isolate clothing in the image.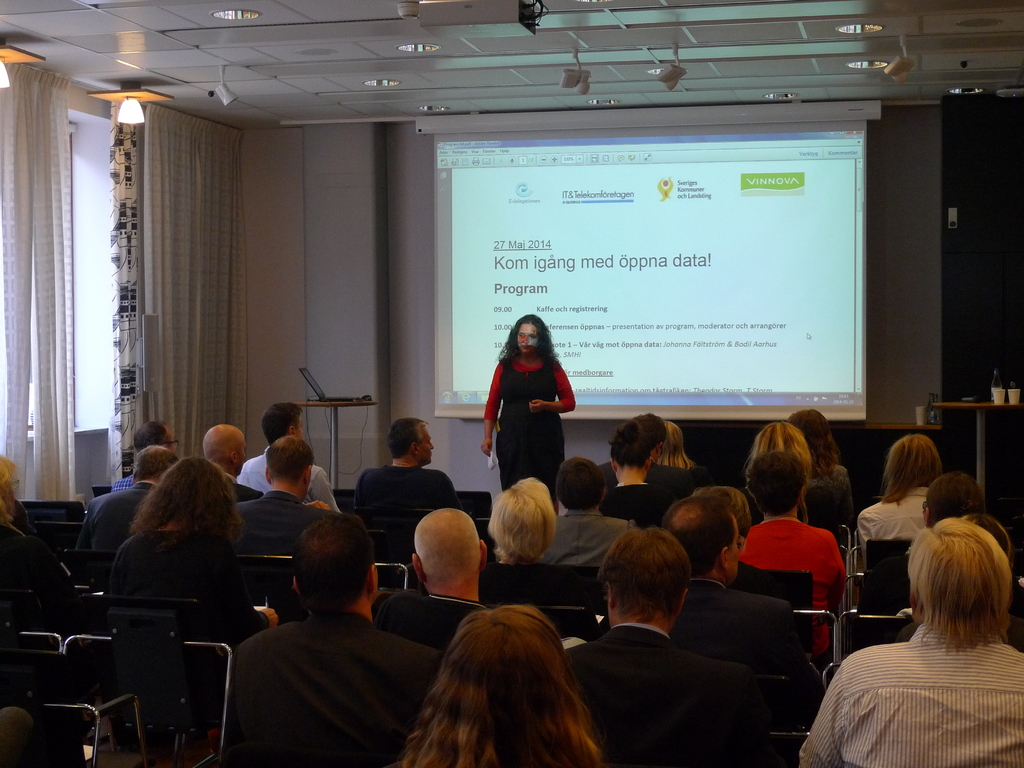
Isolated region: pyautogui.locateOnScreen(234, 486, 329, 554).
